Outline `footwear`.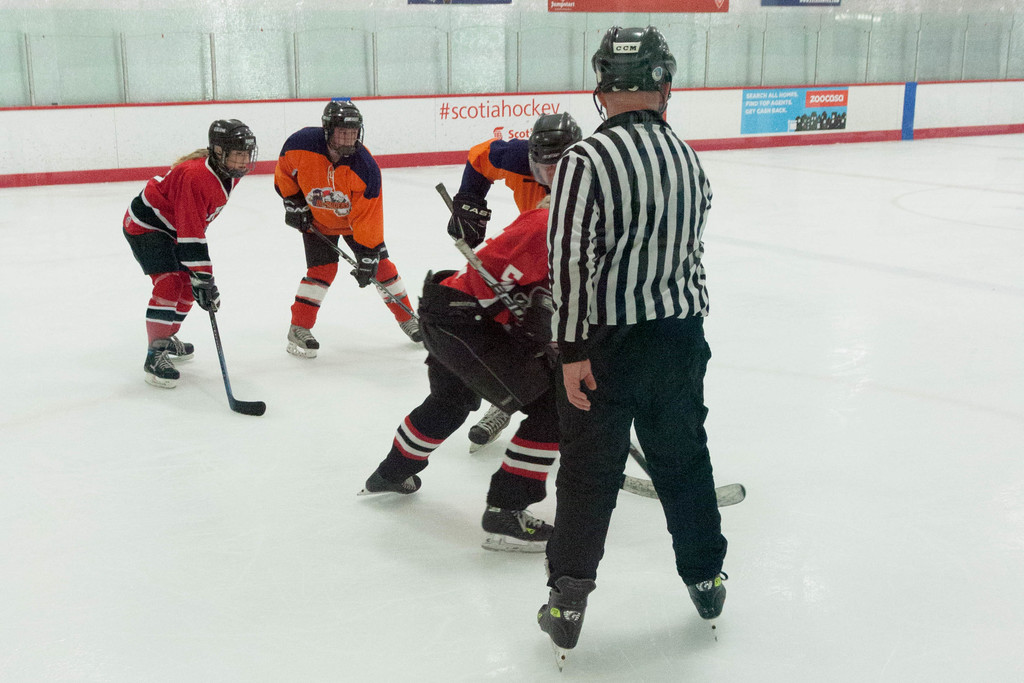
Outline: {"x1": 539, "y1": 580, "x2": 603, "y2": 659}.
